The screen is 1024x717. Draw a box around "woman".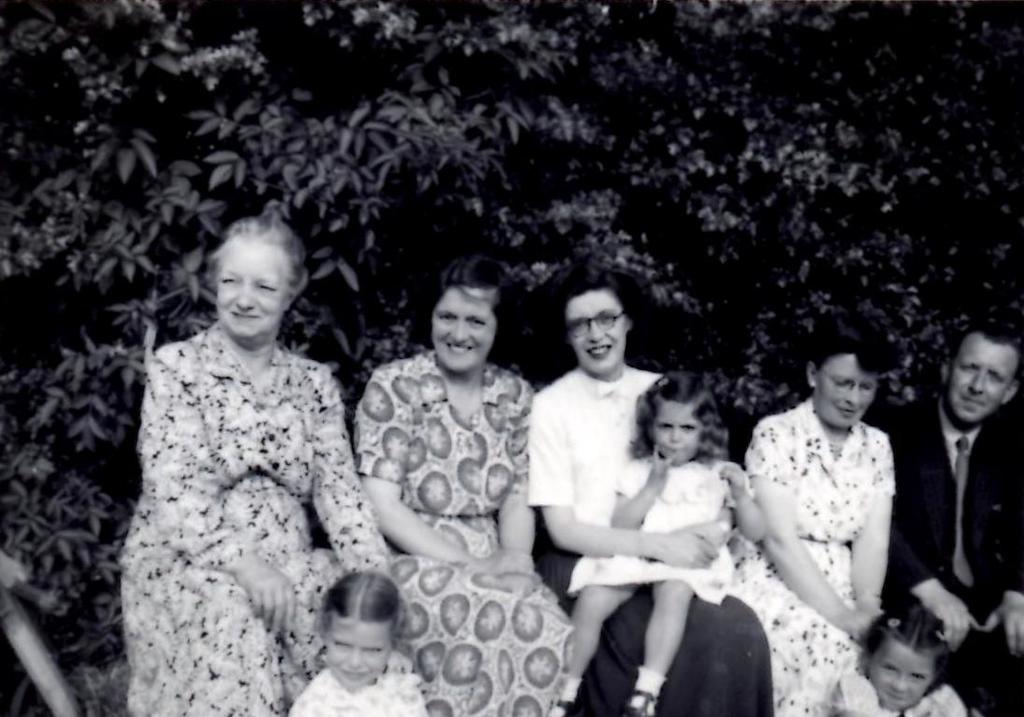
(730,312,894,716).
